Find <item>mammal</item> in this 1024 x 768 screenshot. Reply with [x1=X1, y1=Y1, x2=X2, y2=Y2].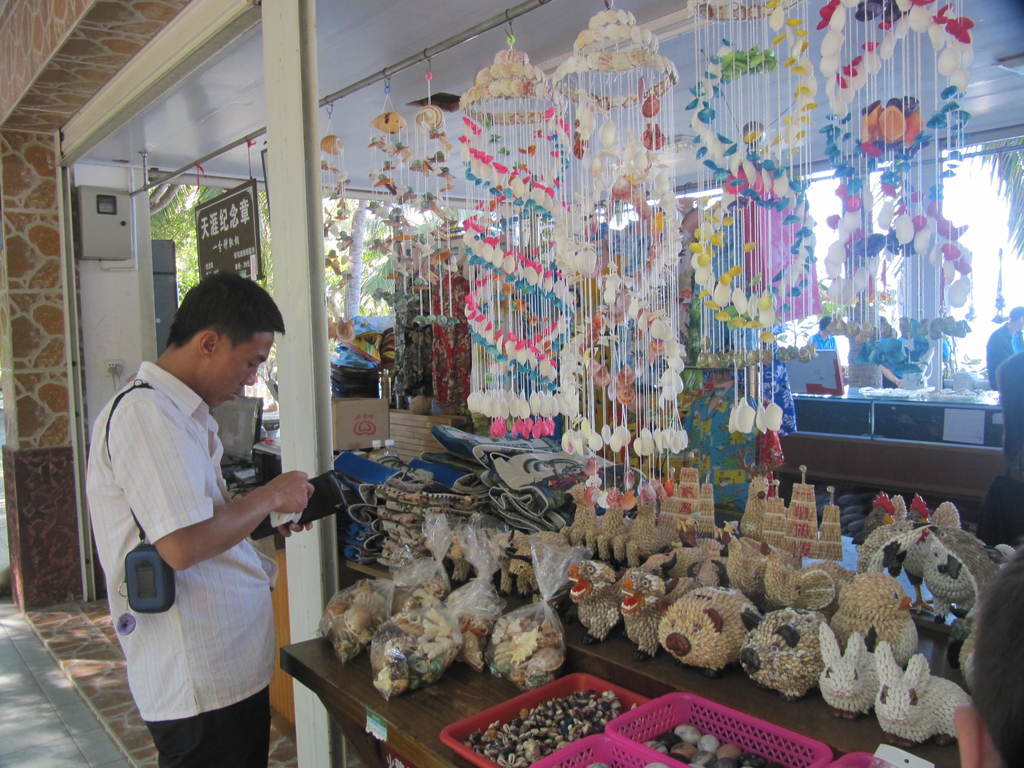
[x1=992, y1=304, x2=1023, y2=386].
